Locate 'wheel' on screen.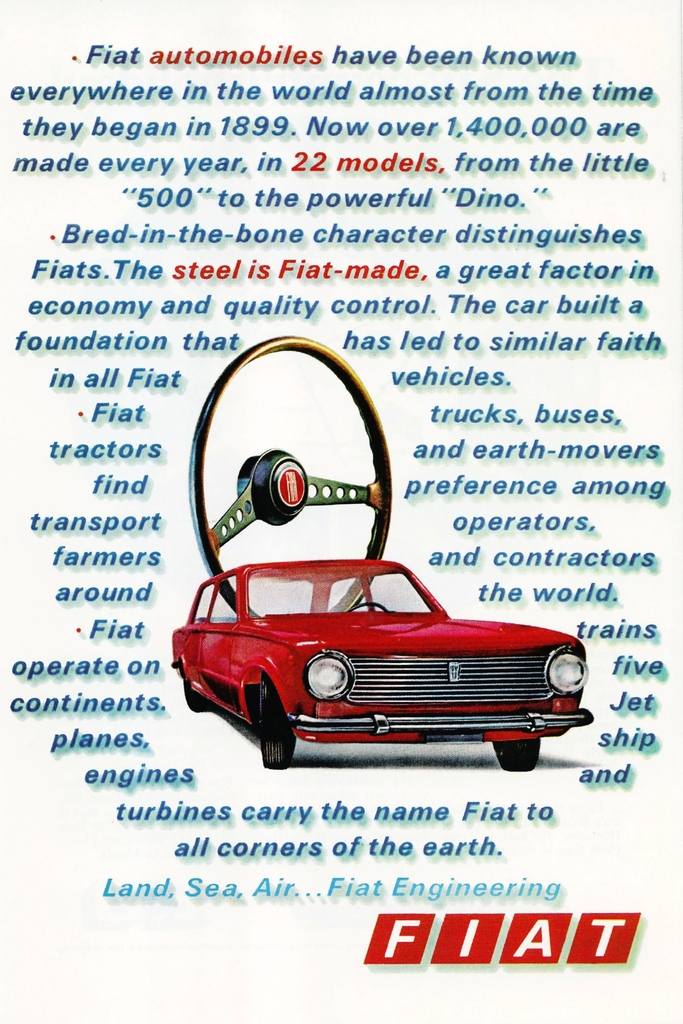
On screen at <box>498,739,542,769</box>.
